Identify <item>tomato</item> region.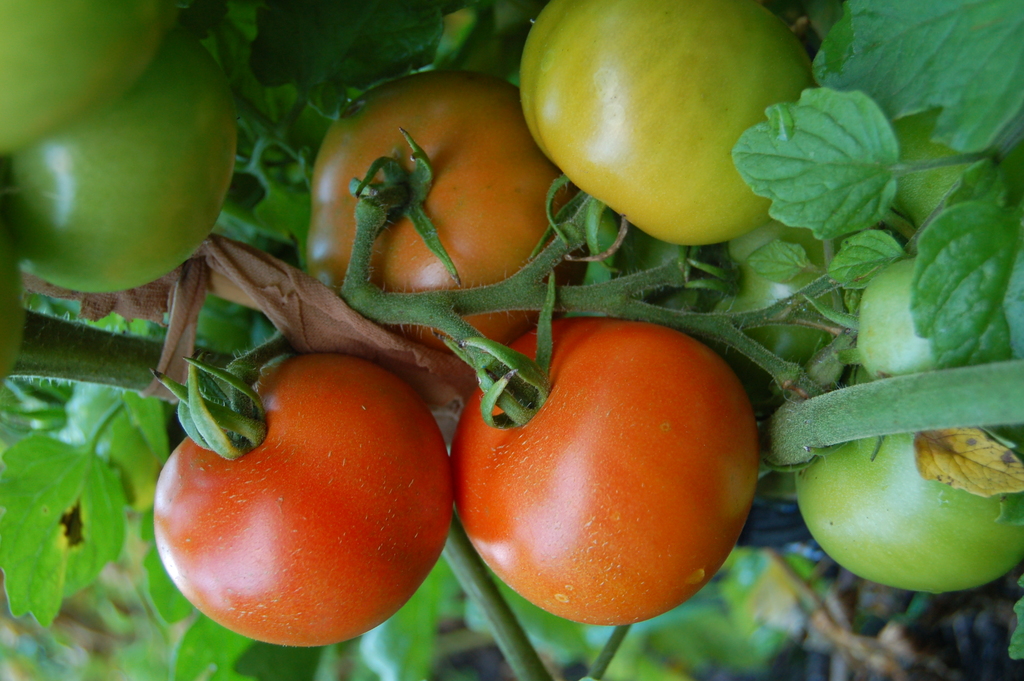
Region: region(307, 69, 563, 370).
